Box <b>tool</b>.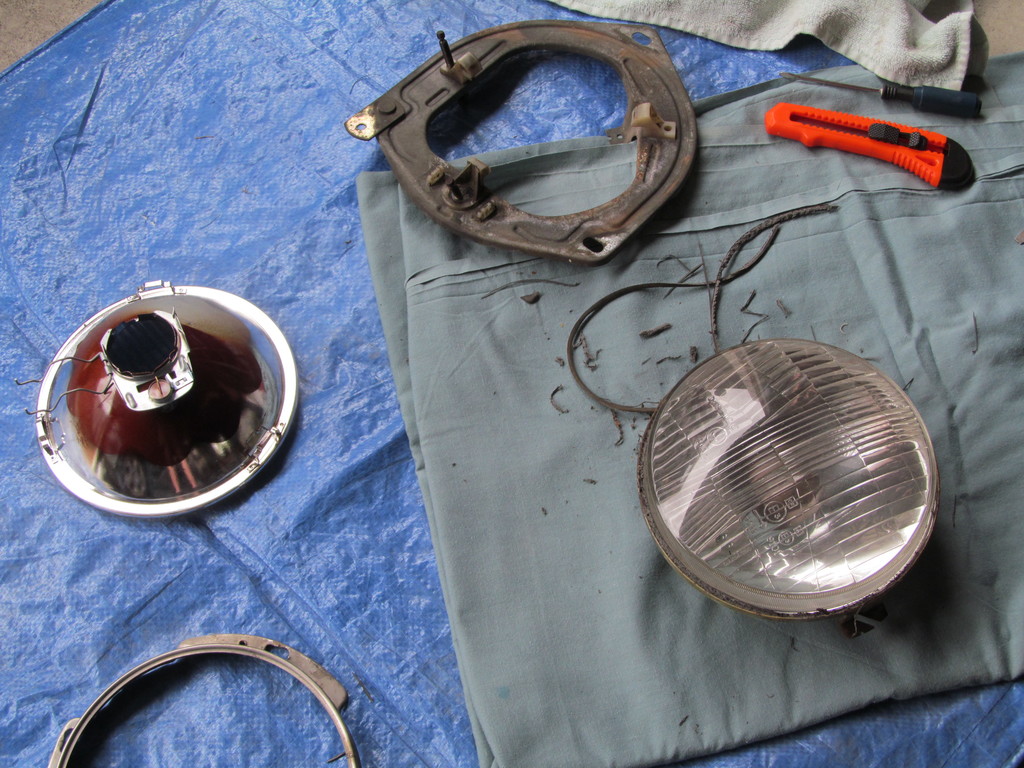
rect(749, 83, 982, 195).
